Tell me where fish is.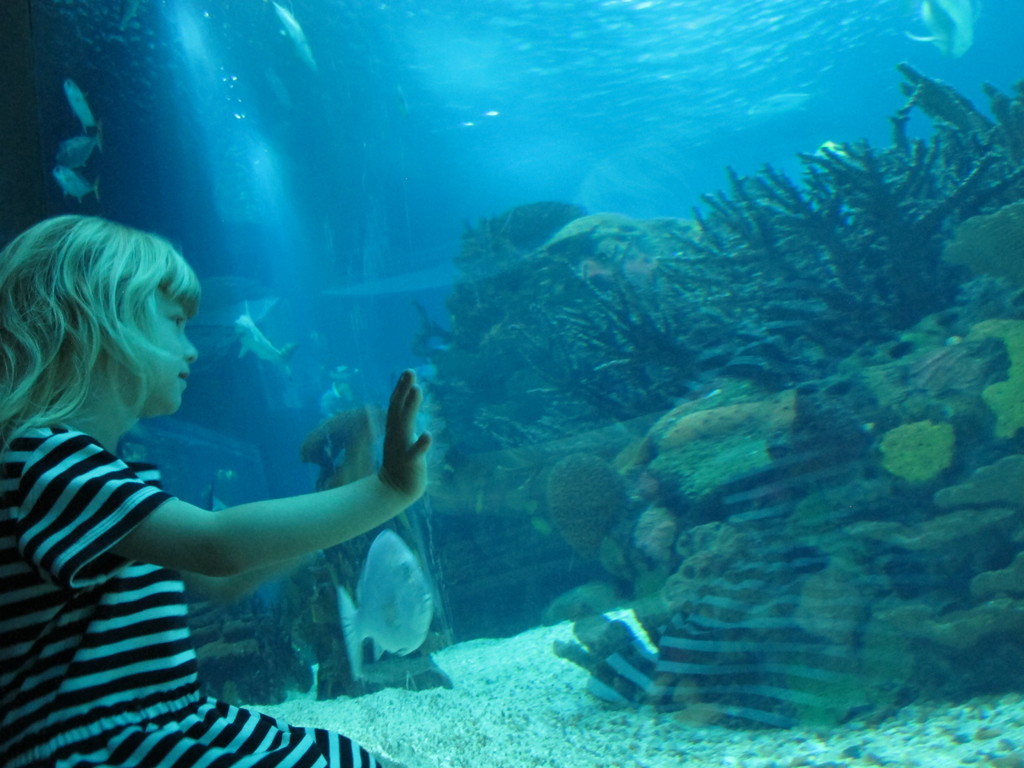
fish is at bbox=(54, 129, 99, 167).
